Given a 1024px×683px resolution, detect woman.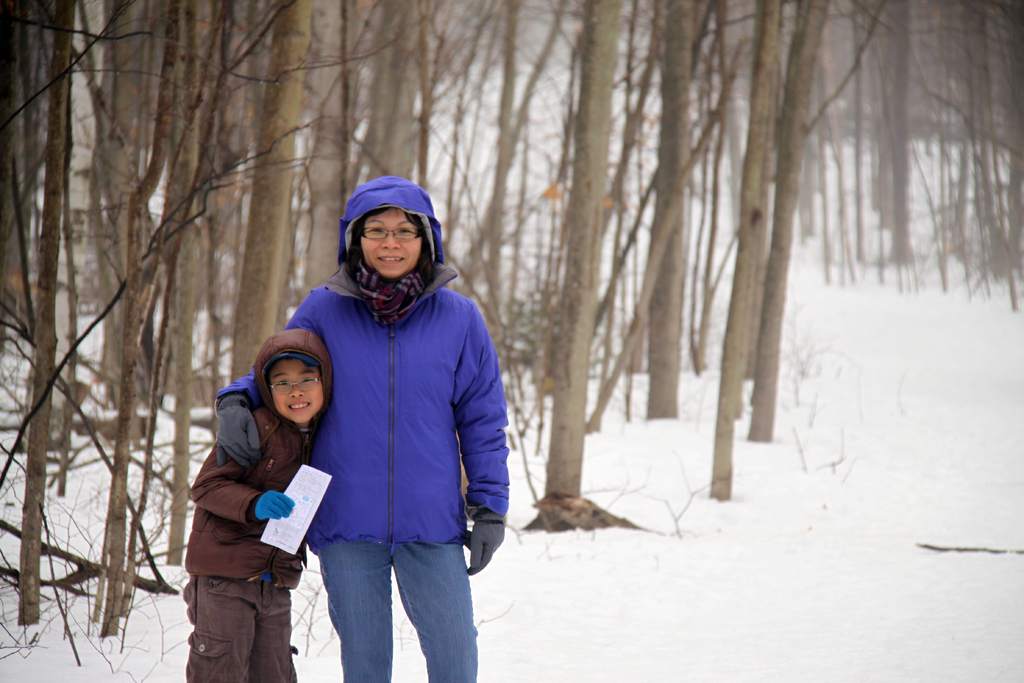
(x1=214, y1=177, x2=511, y2=682).
